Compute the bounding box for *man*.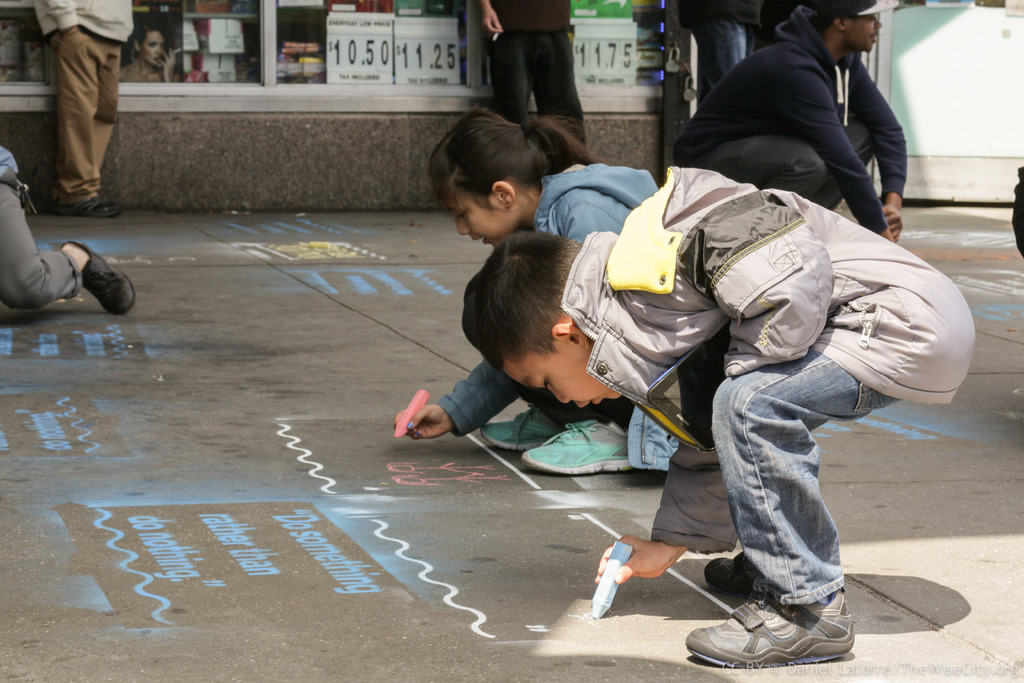
bbox=[479, 0, 591, 156].
